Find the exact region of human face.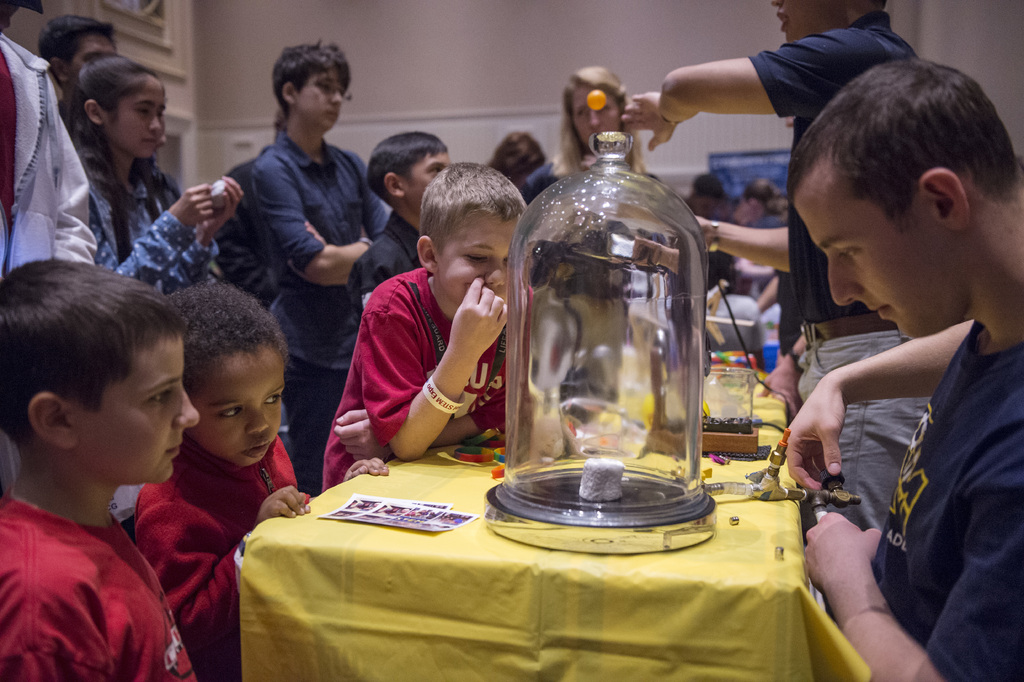
Exact region: [x1=68, y1=328, x2=206, y2=484].
